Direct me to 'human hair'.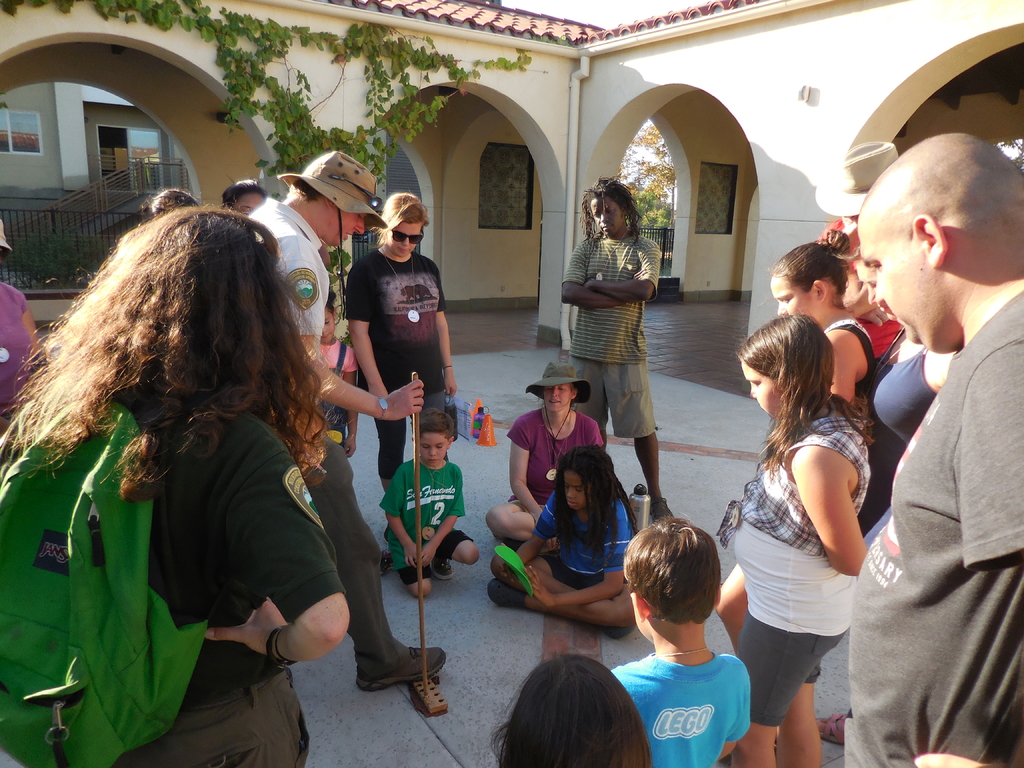
Direction: BBox(769, 225, 851, 296).
